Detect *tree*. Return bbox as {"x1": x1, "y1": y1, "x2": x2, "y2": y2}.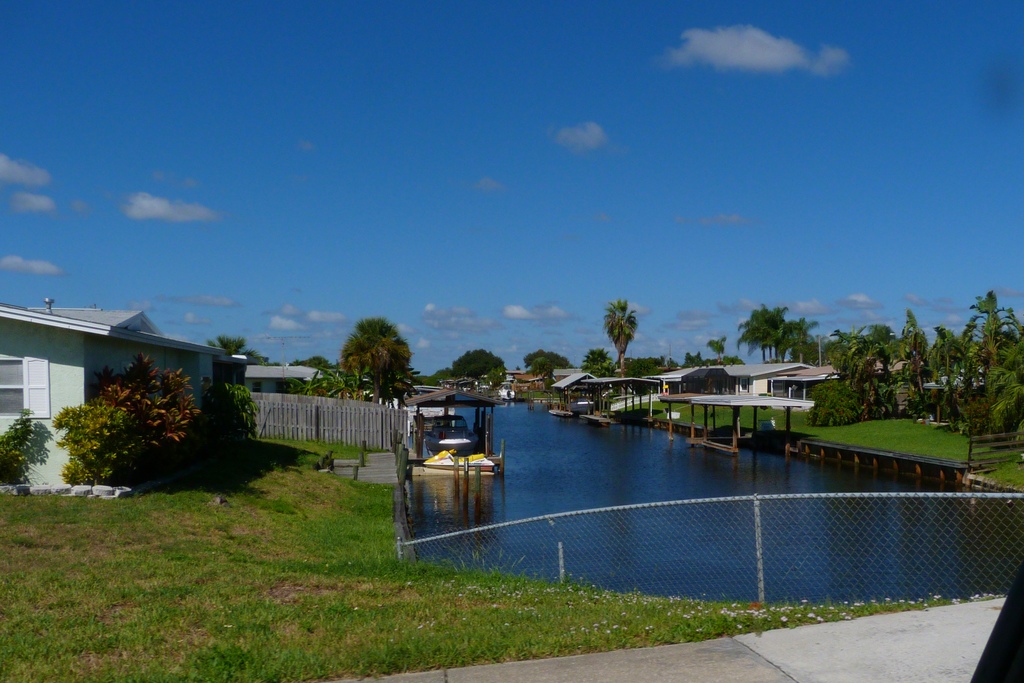
{"x1": 725, "y1": 303, "x2": 784, "y2": 367}.
